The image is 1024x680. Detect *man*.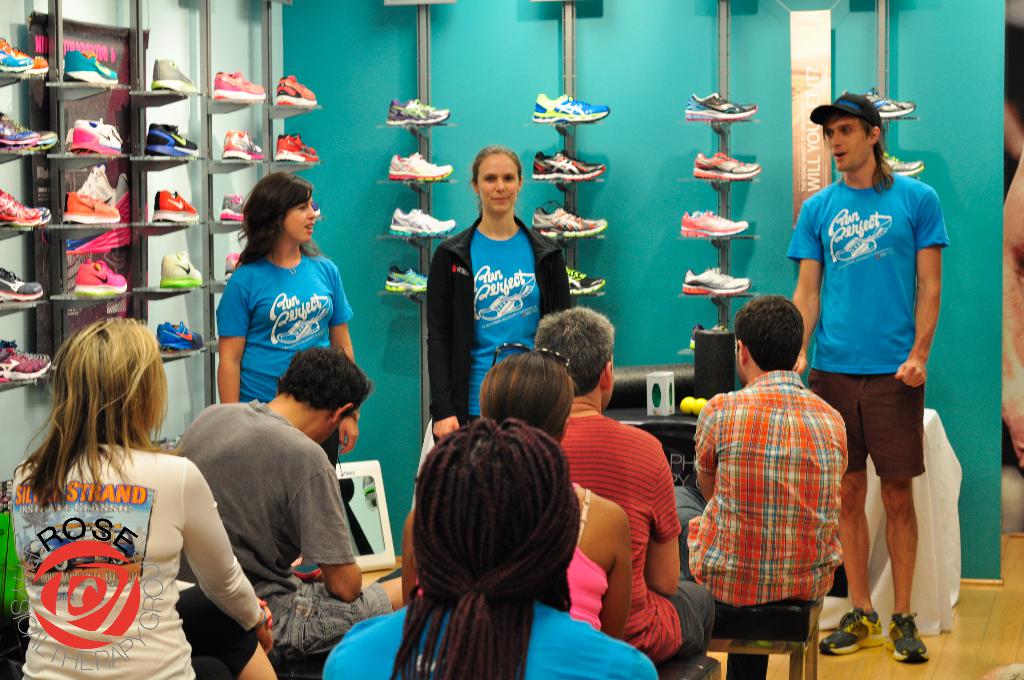
Detection: 786,88,948,667.
